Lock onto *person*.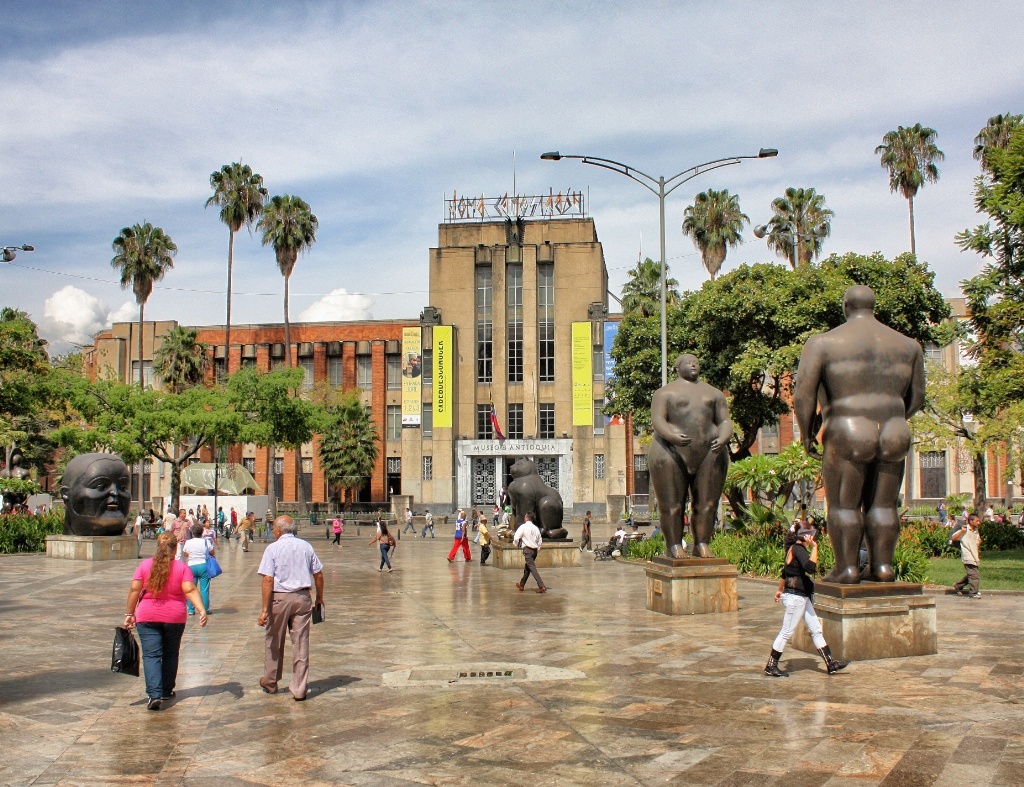
Locked: crop(986, 503, 994, 521).
